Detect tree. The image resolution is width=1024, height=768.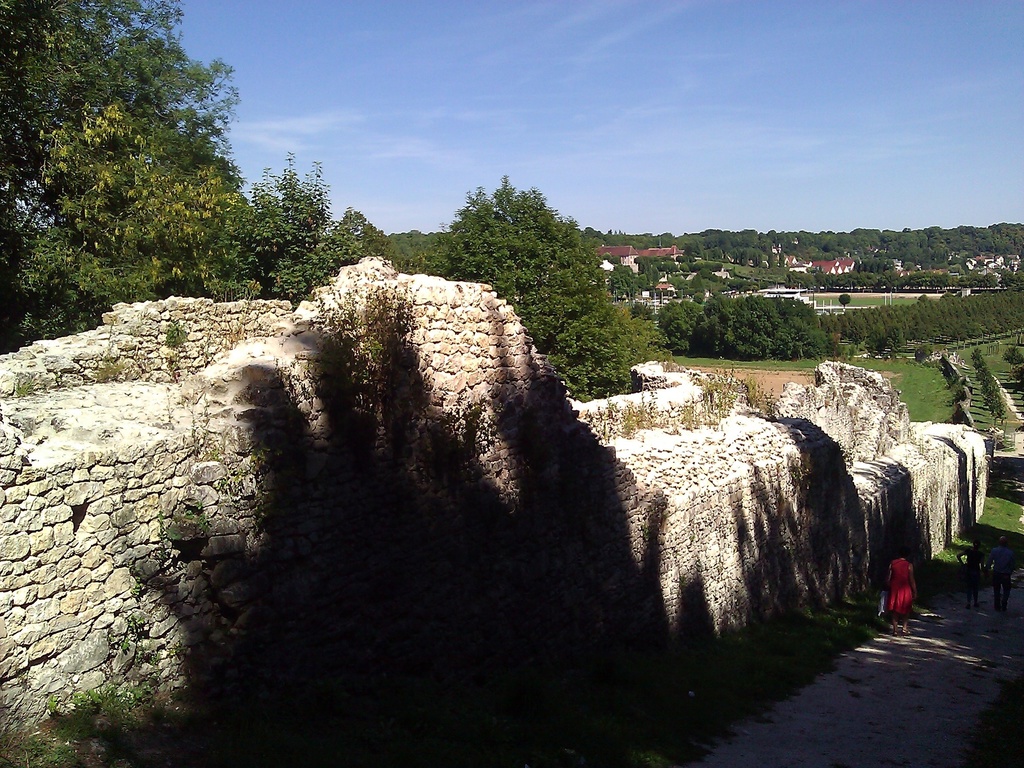
1007, 344, 1023, 362.
